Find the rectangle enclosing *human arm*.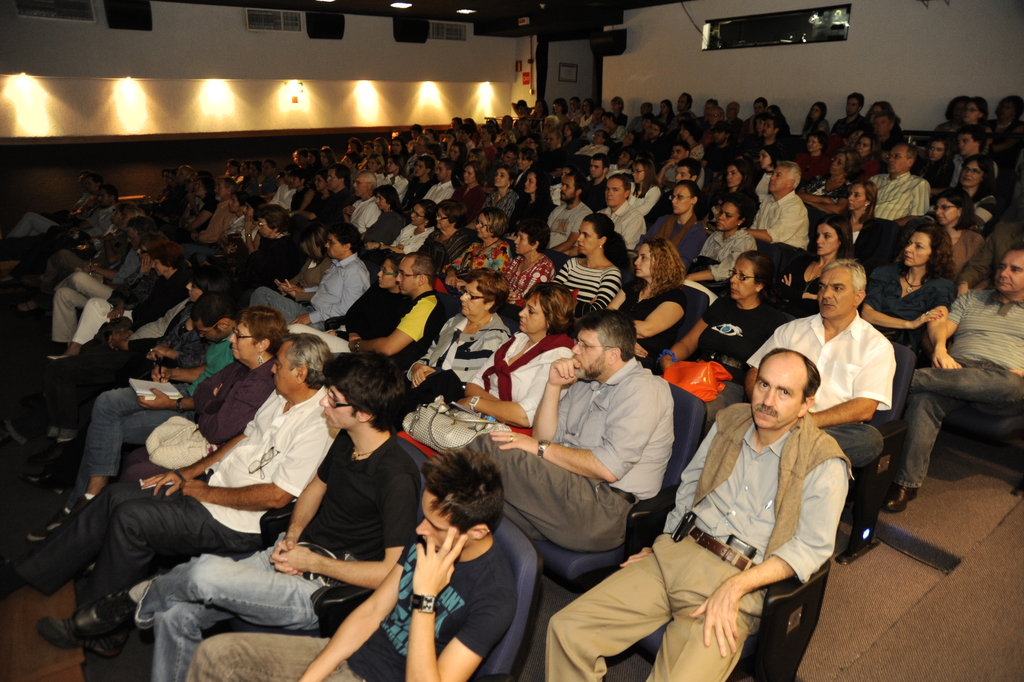
bbox=[933, 289, 968, 369].
